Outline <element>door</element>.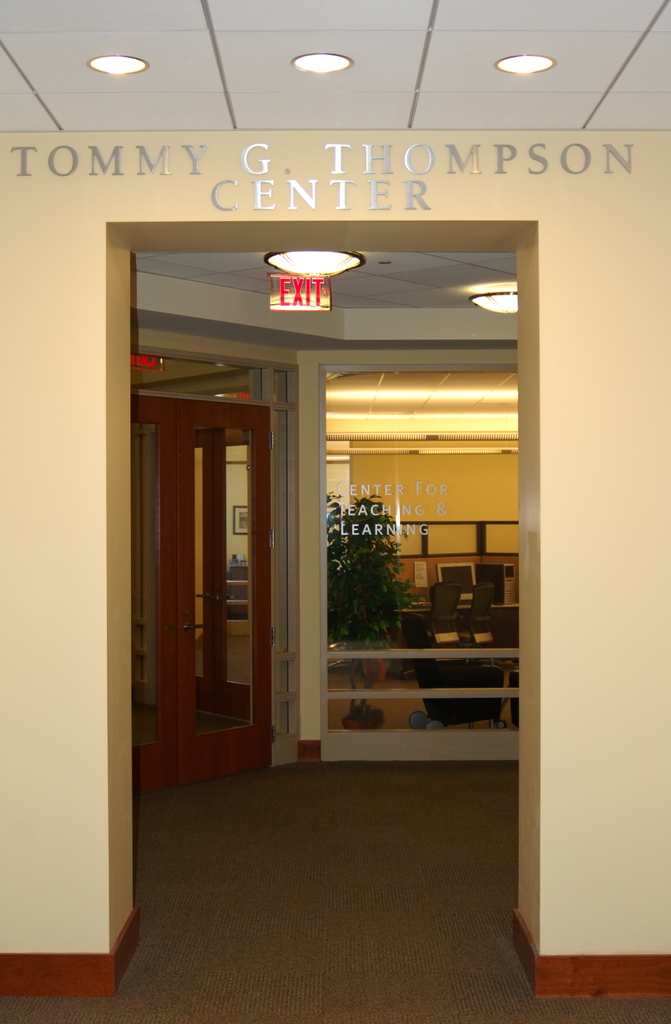
Outline: (x1=128, y1=388, x2=277, y2=788).
